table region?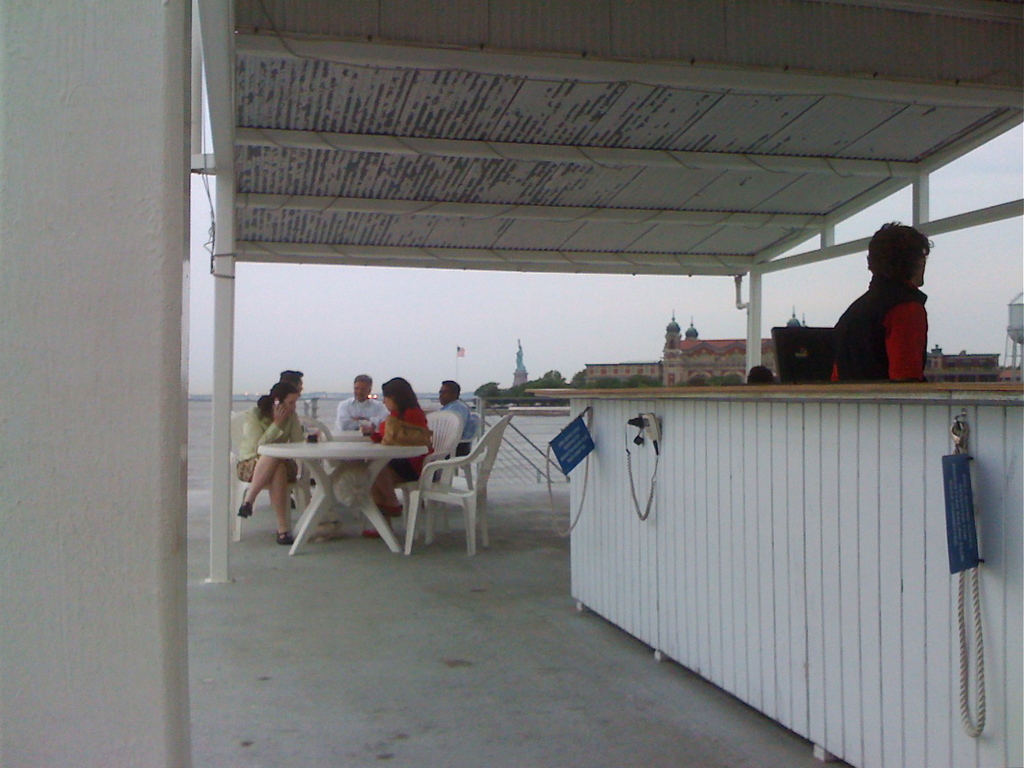
525,375,1023,767
